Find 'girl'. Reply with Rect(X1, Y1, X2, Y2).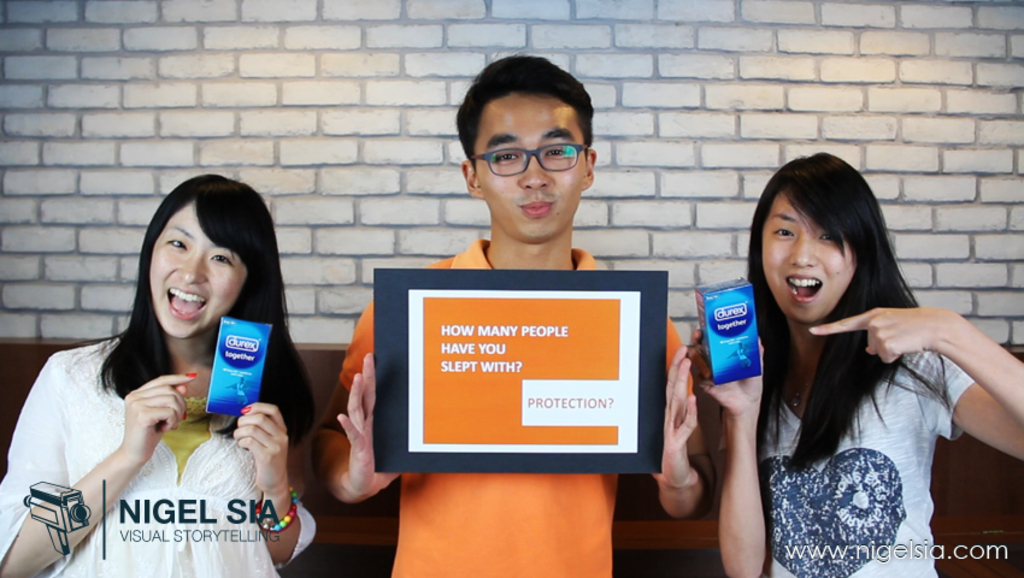
Rect(0, 173, 318, 577).
